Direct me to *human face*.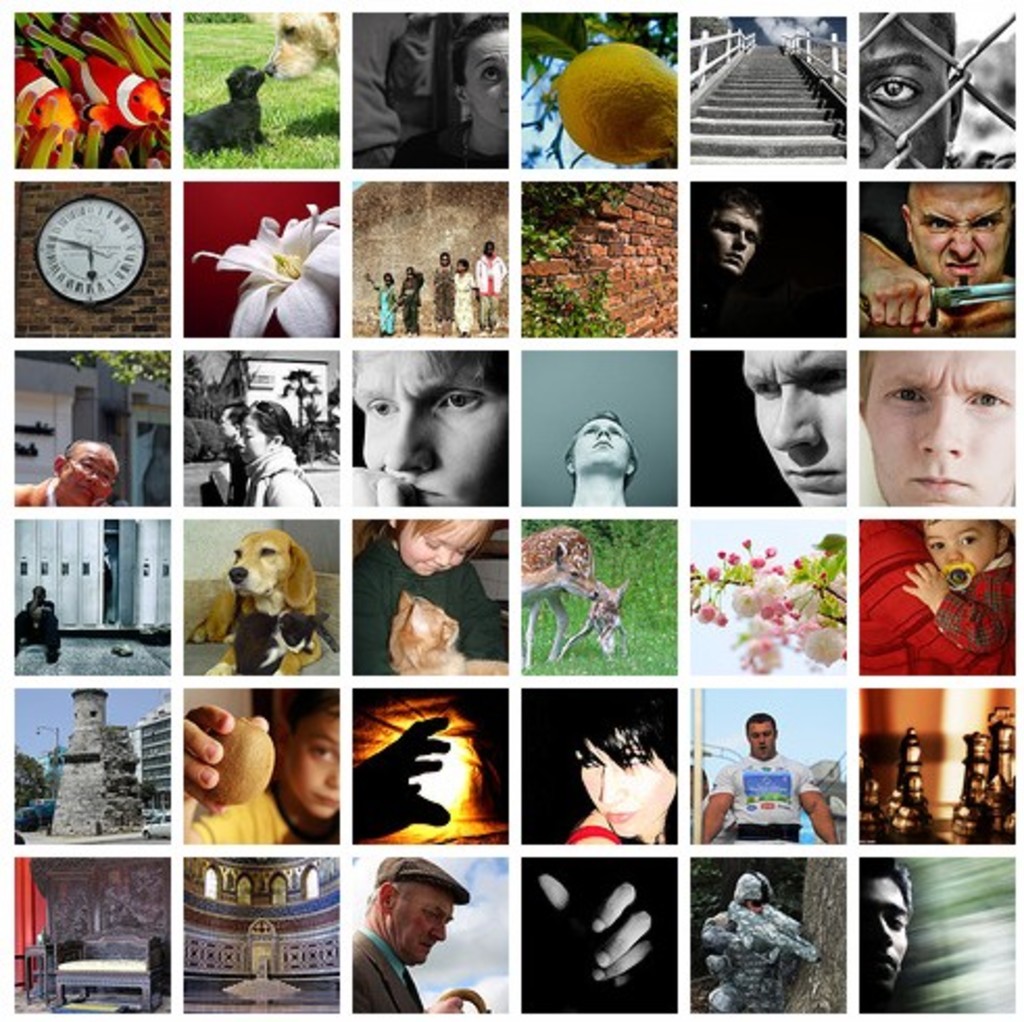
Direction: 392:870:459:972.
